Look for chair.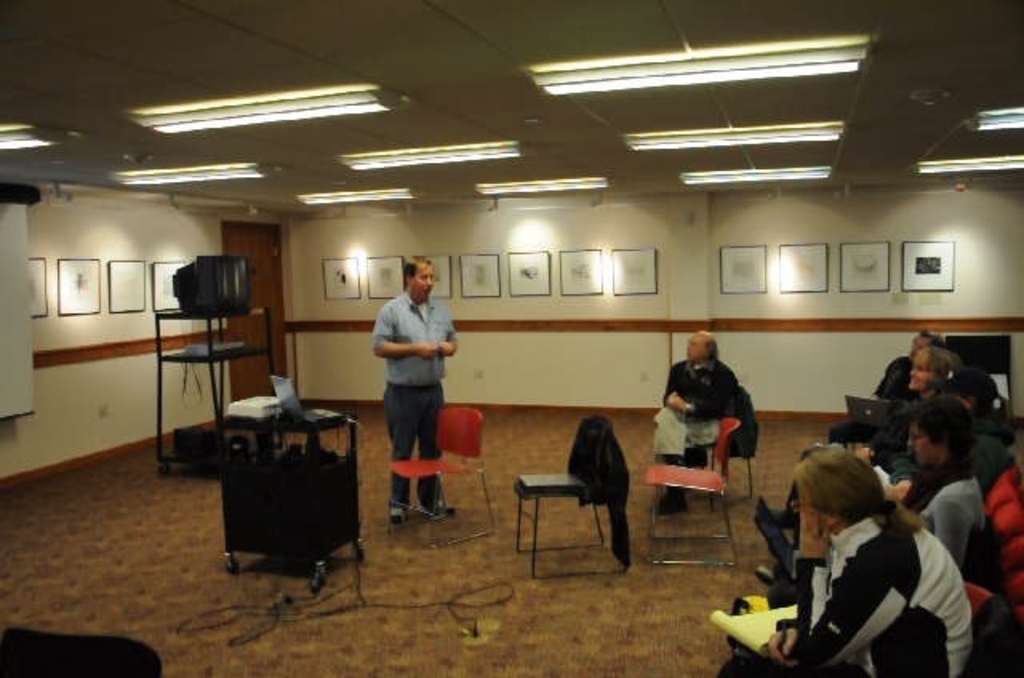
Found: region(640, 416, 739, 566).
